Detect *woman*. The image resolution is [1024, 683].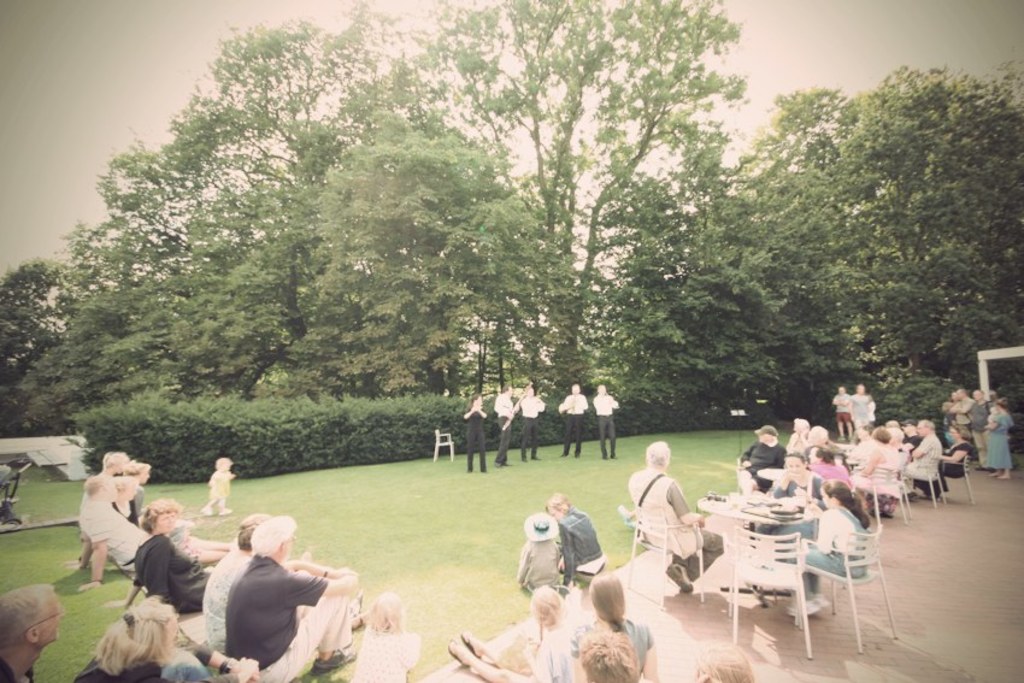
129,458,147,524.
